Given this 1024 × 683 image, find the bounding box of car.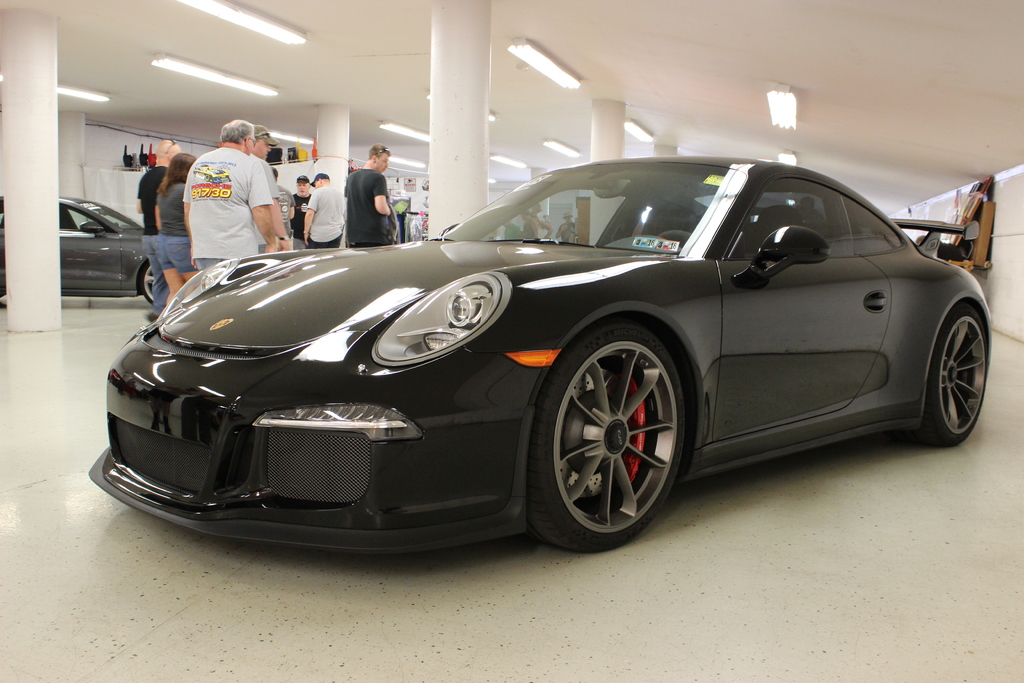
left=0, top=201, right=154, bottom=305.
